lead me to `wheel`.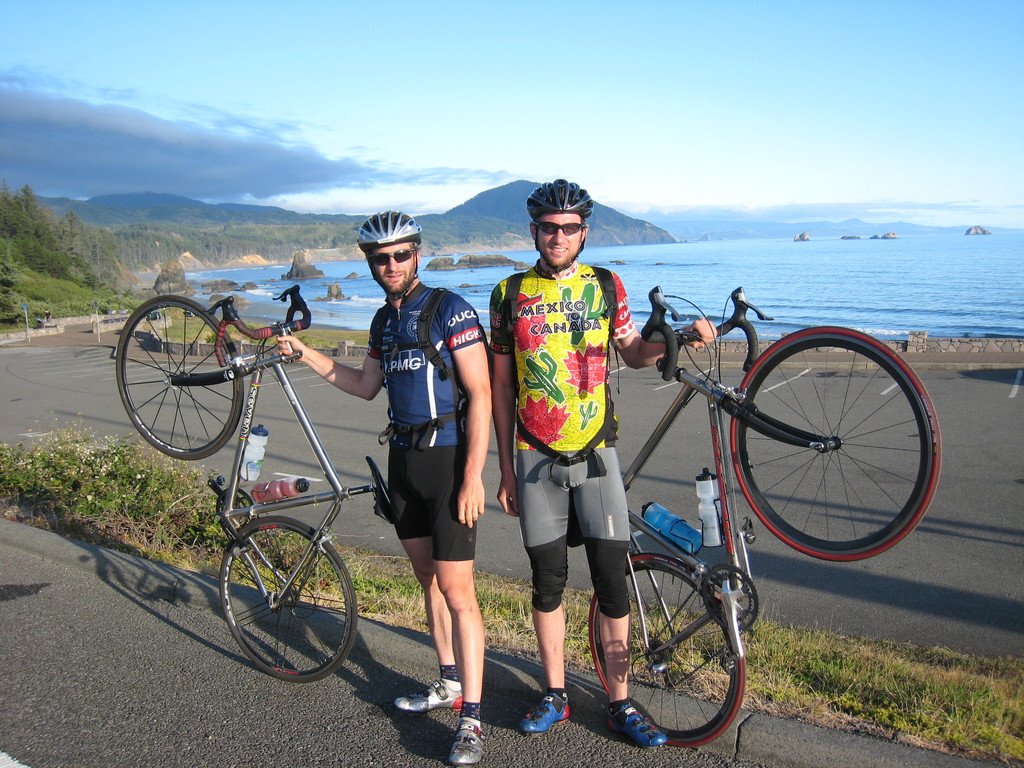
Lead to 595, 552, 740, 737.
